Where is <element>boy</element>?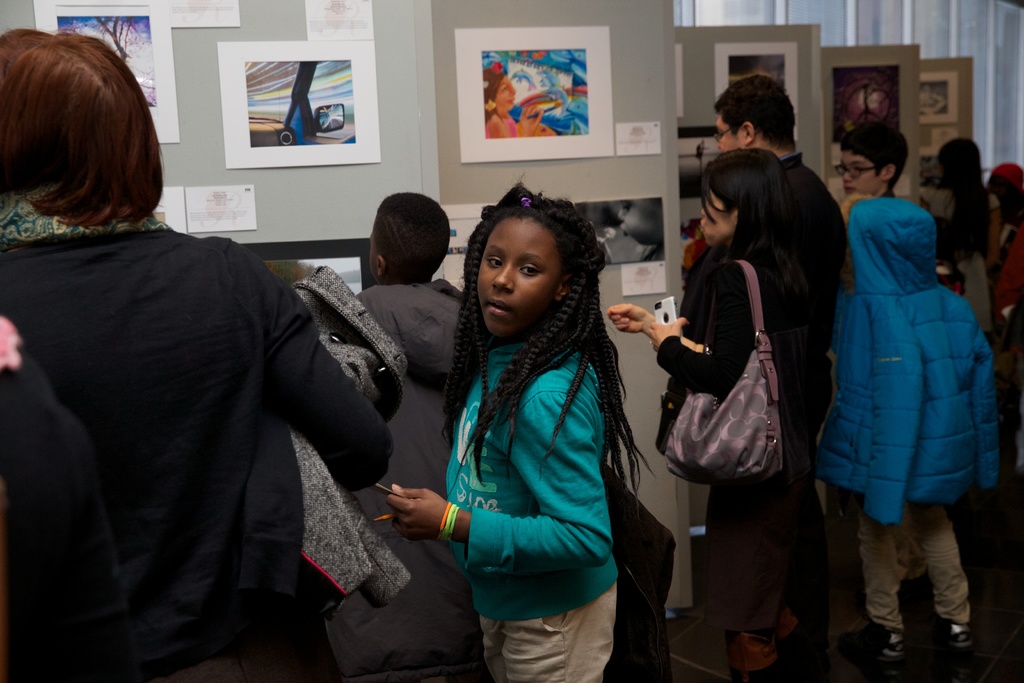
833, 131, 911, 223.
